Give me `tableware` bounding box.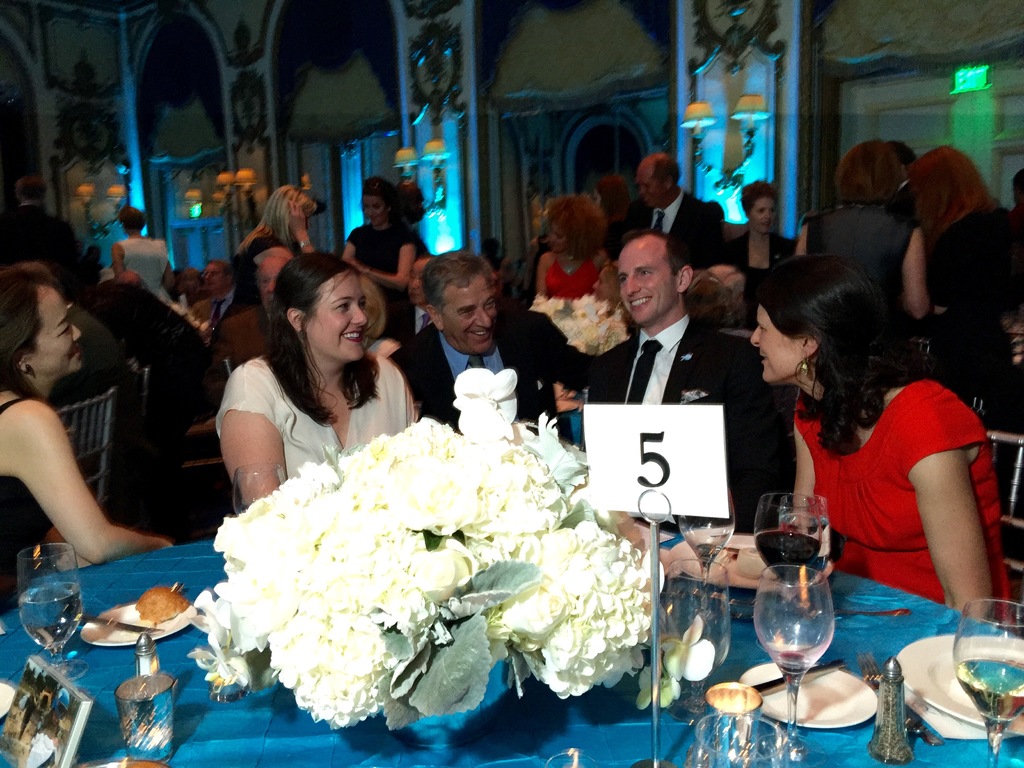
bbox(952, 593, 1023, 767).
